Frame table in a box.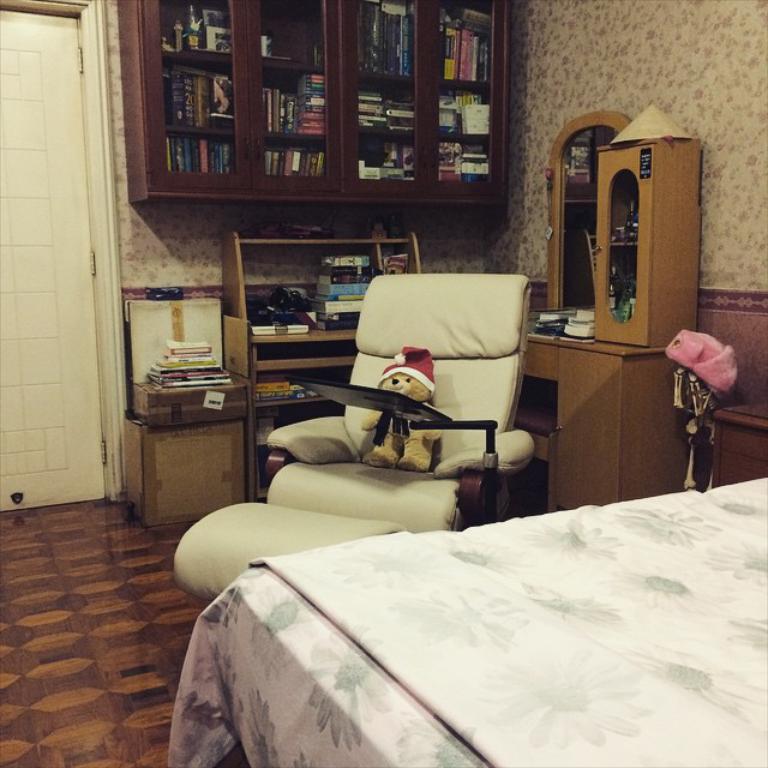
bbox=(713, 403, 767, 490).
